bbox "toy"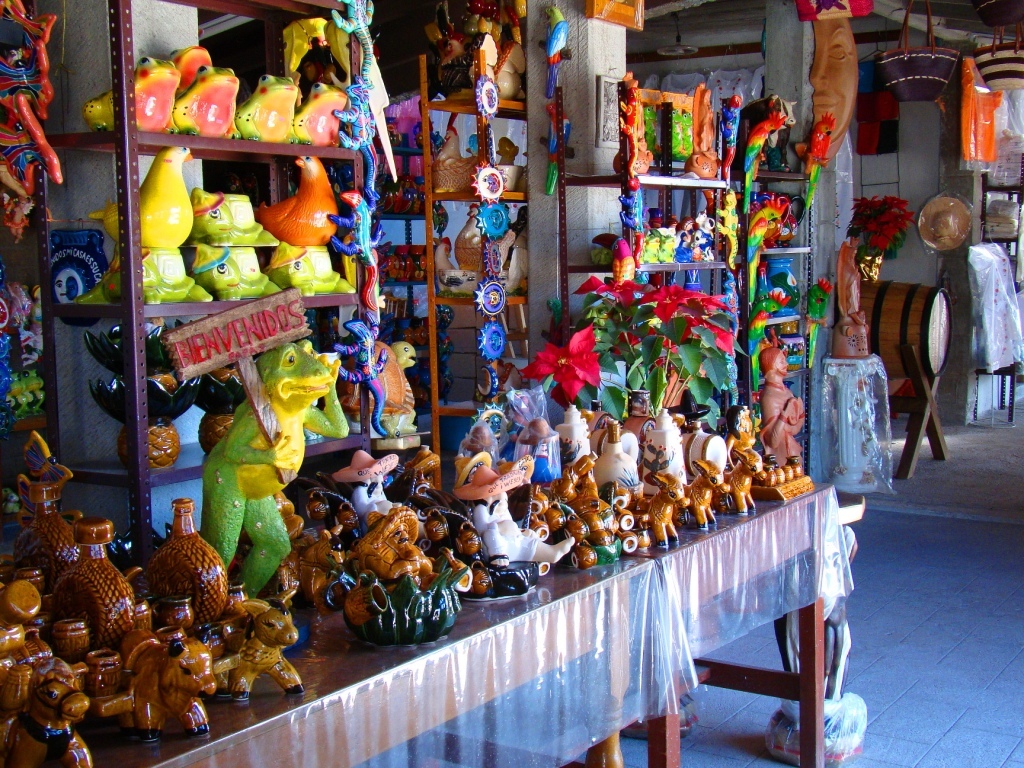
[321, 308, 385, 449]
